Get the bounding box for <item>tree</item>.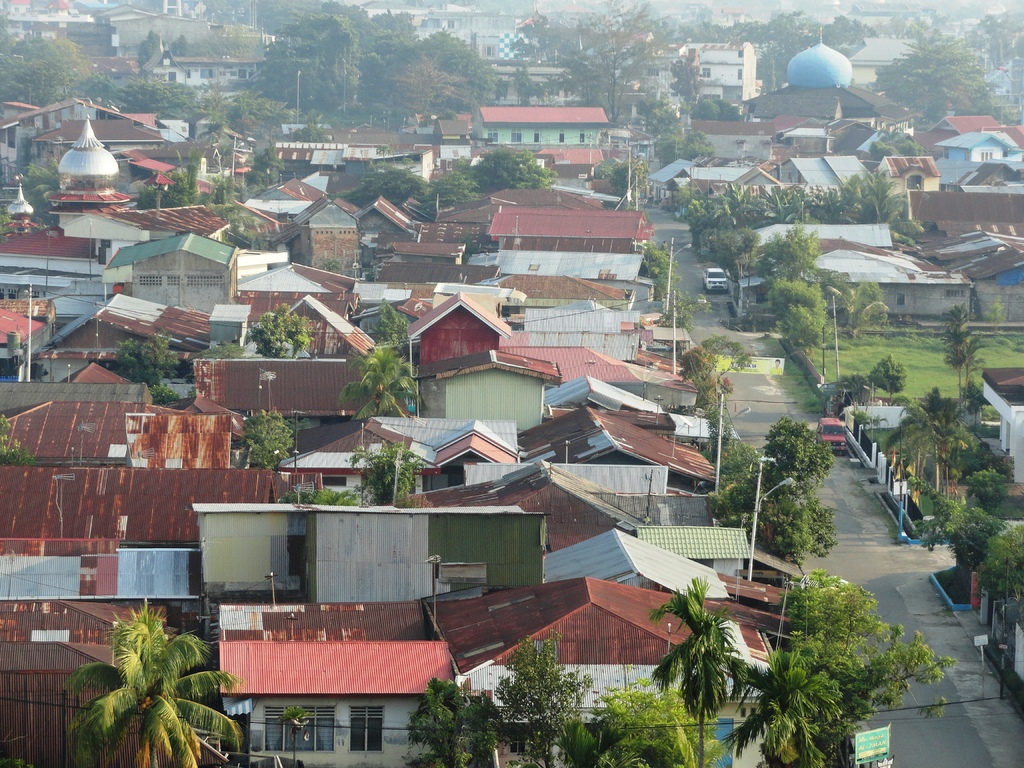
bbox(653, 570, 765, 764).
